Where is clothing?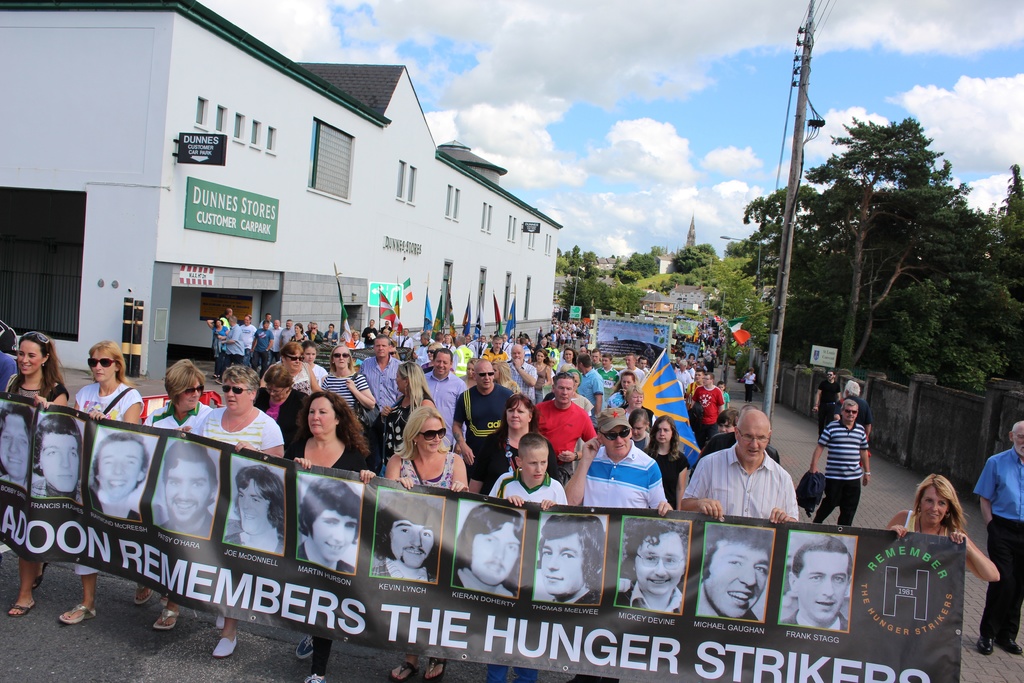
<box>417,344,431,359</box>.
